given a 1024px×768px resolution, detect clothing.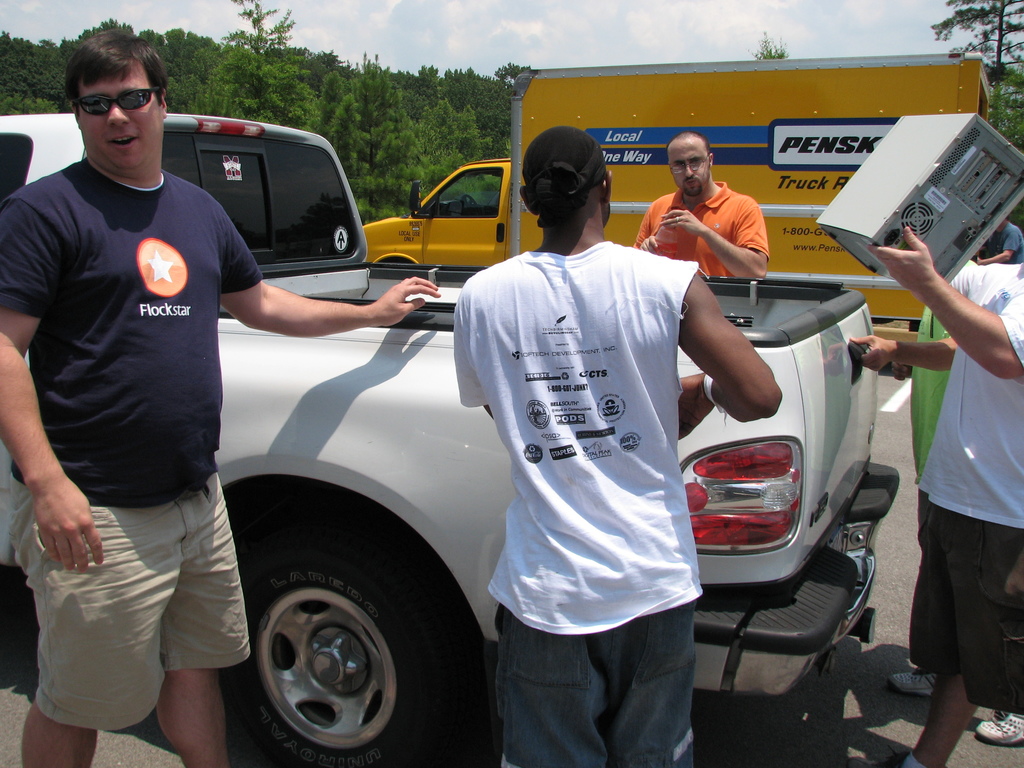
detection(913, 306, 951, 483).
